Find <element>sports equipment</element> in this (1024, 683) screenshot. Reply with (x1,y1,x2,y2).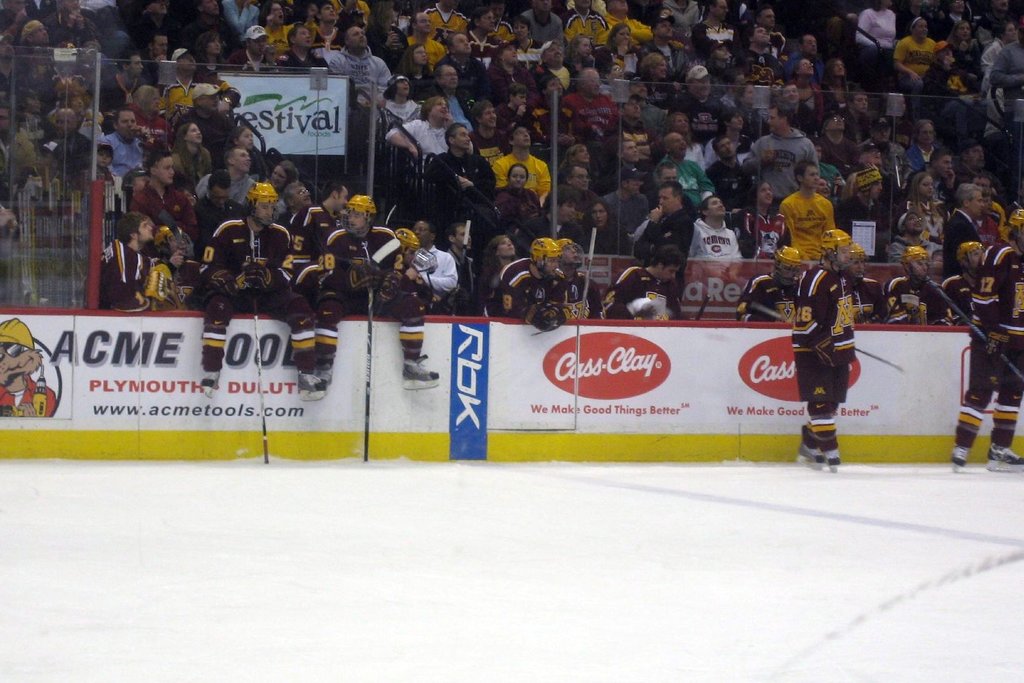
(527,299,566,334).
